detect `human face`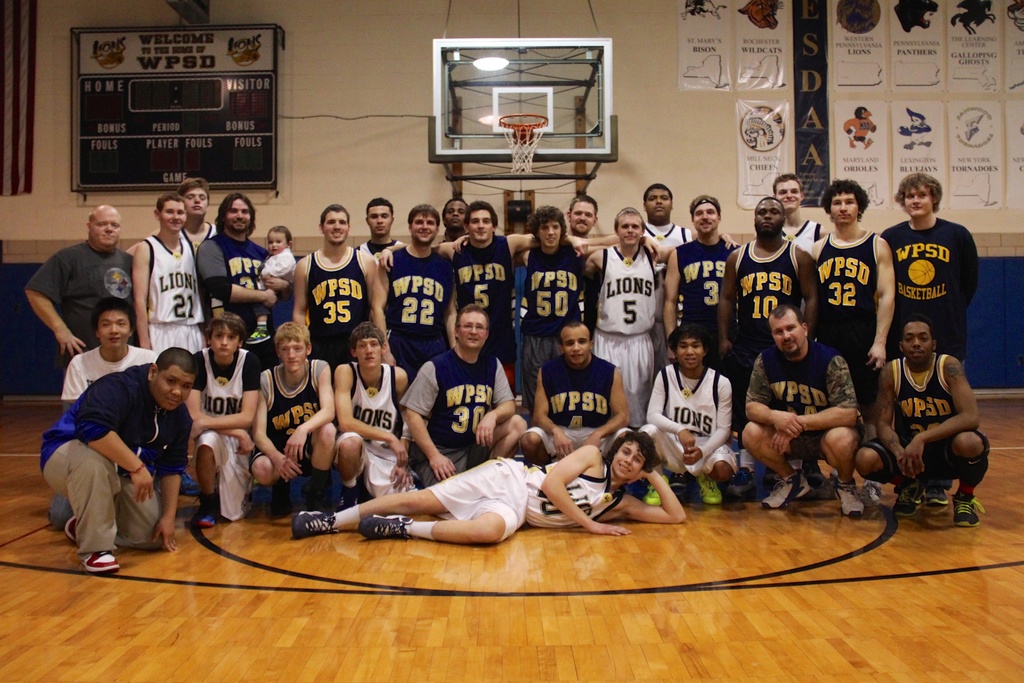
[x1=412, y1=215, x2=435, y2=245]
